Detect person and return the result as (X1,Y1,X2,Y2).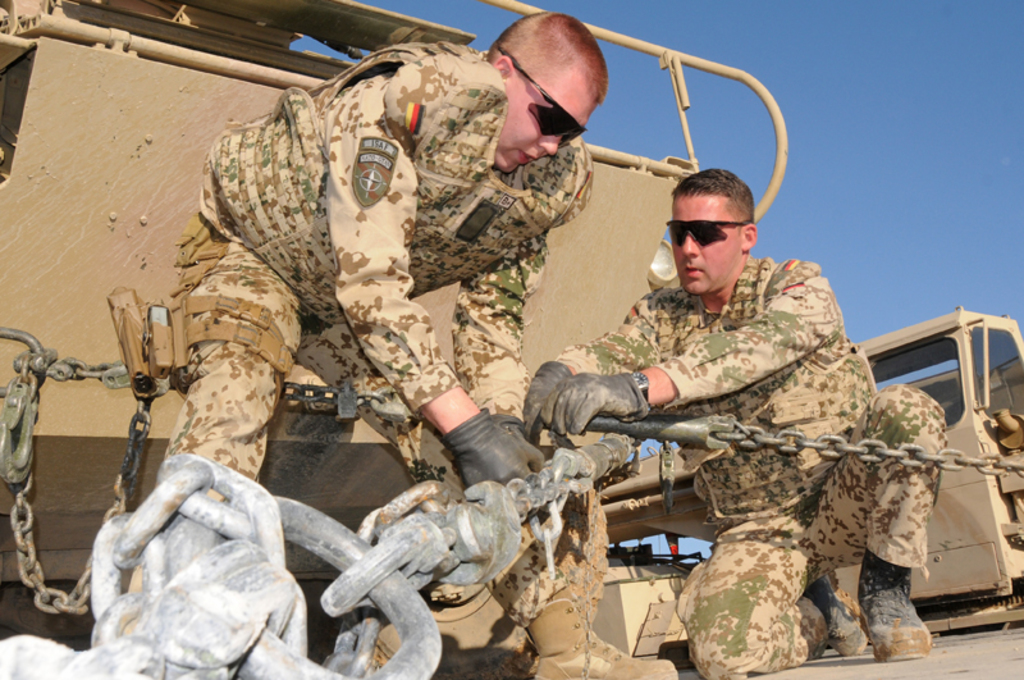
(588,182,908,652).
